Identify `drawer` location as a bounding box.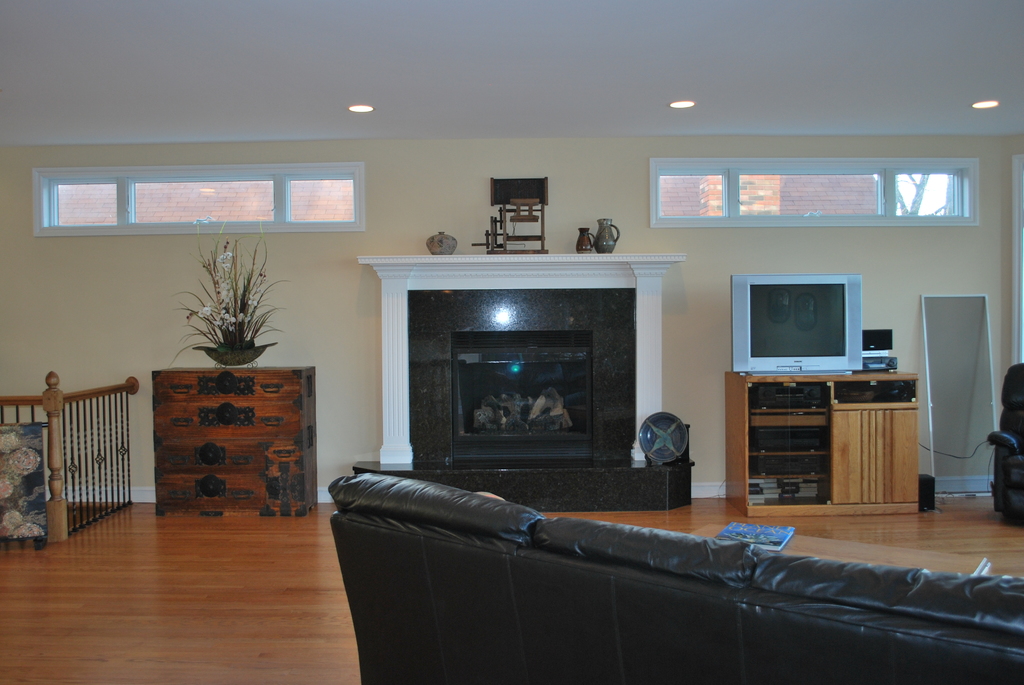
left=262, top=439, right=300, bottom=465.
